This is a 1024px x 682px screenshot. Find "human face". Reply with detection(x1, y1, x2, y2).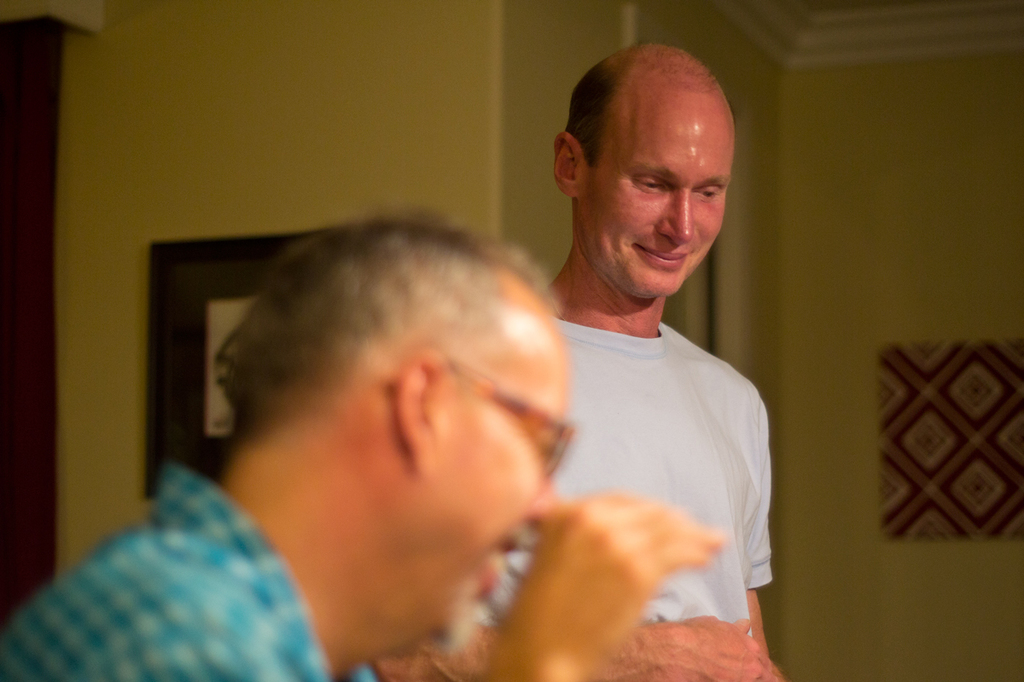
detection(412, 324, 563, 654).
